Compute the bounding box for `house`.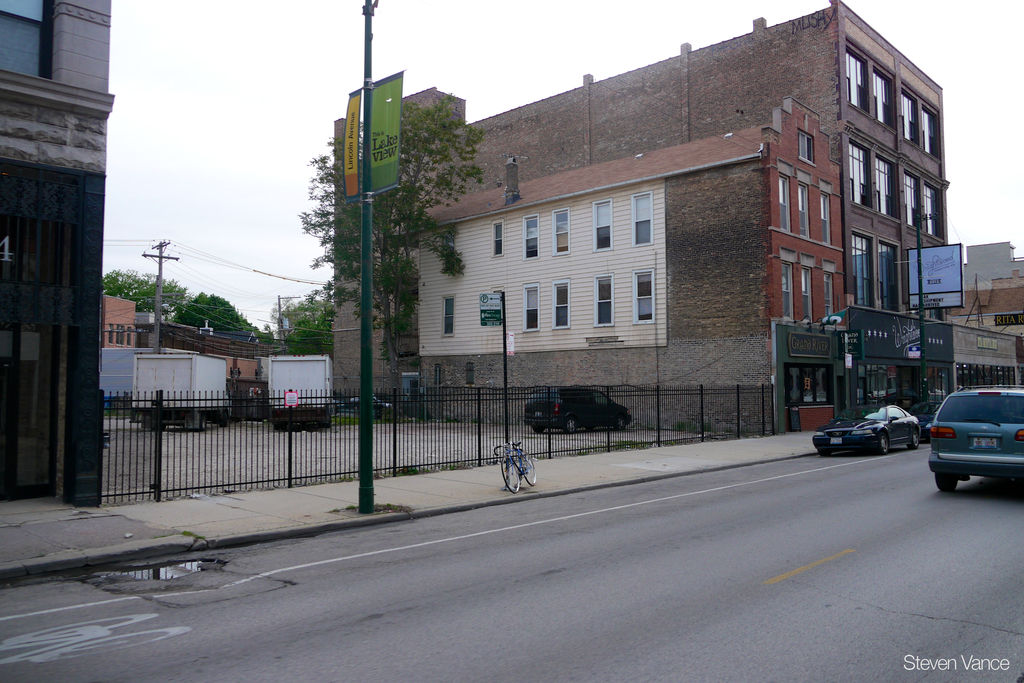
locate(239, 31, 1002, 492).
